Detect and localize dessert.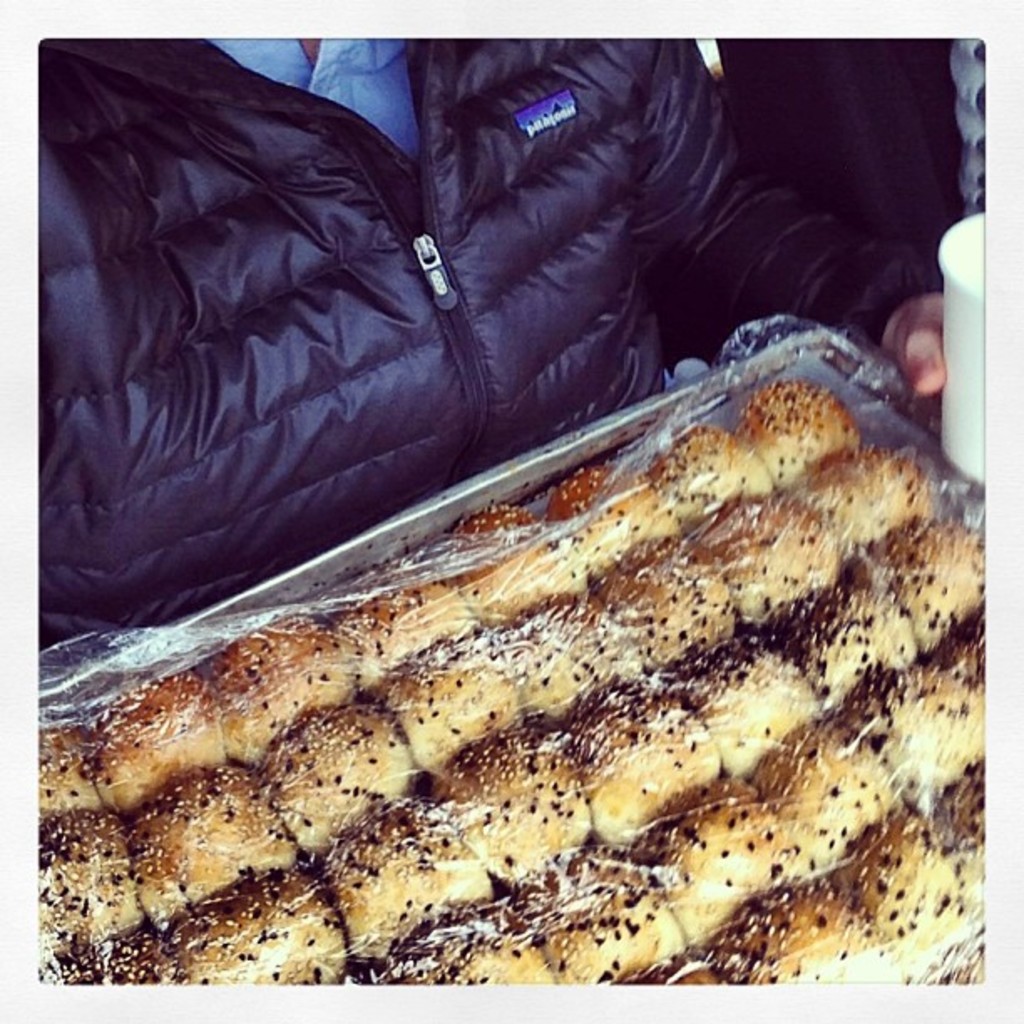
Localized at l=443, t=728, r=617, b=880.
